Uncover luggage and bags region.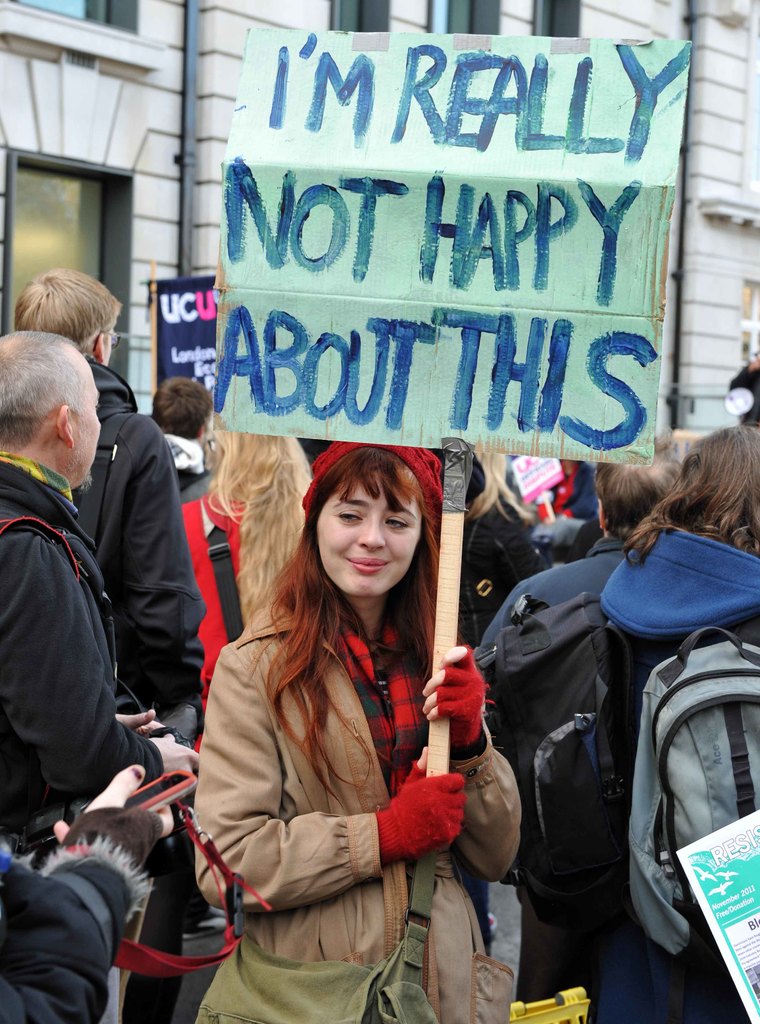
Uncovered: region(71, 400, 207, 746).
